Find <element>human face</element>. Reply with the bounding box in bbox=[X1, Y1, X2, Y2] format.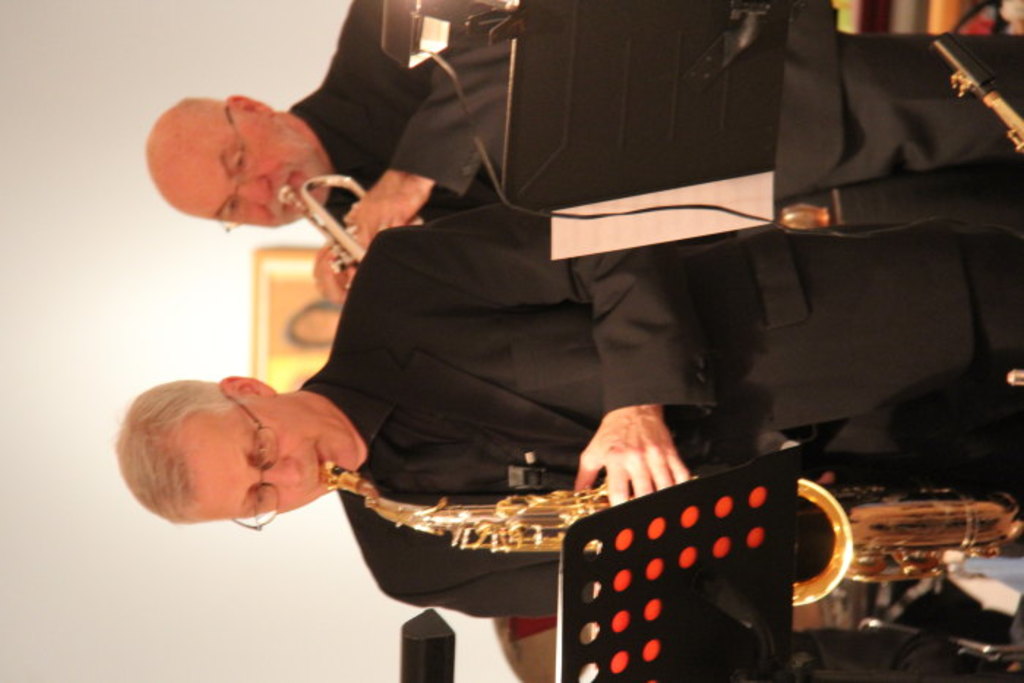
bbox=[173, 396, 358, 521].
